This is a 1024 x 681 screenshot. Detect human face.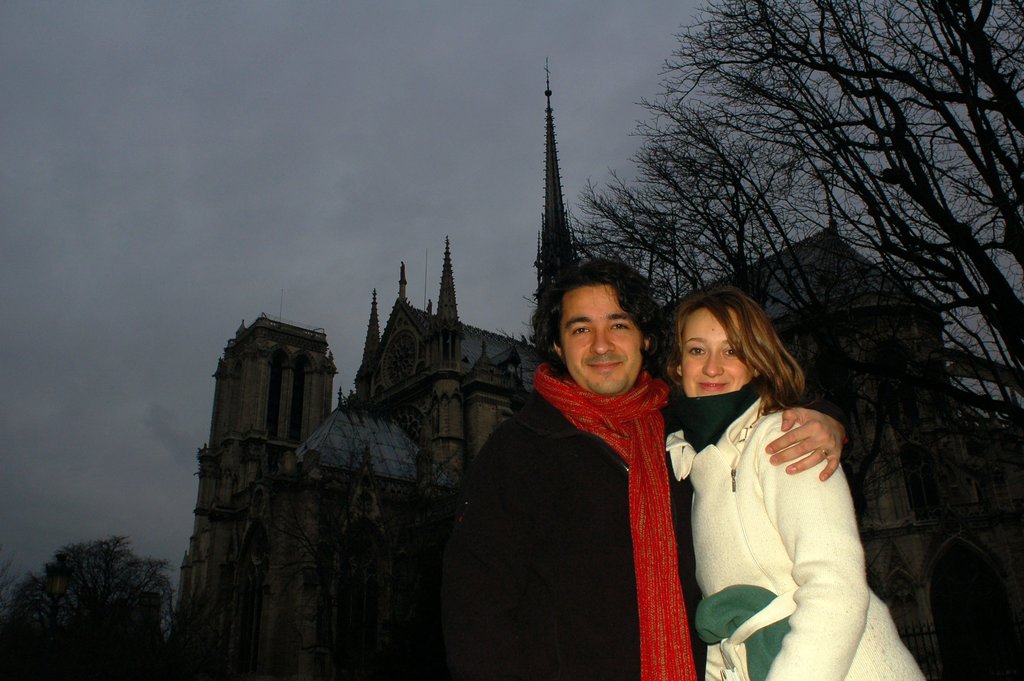
x1=563, y1=284, x2=641, y2=395.
